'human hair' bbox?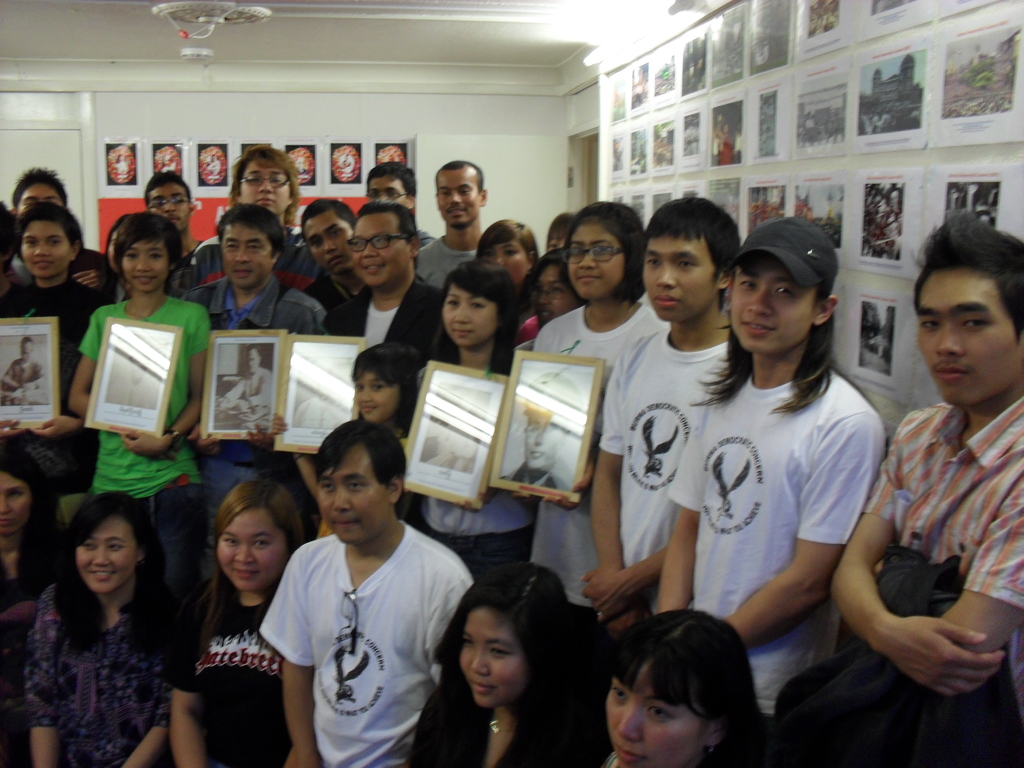
crop(520, 250, 590, 331)
